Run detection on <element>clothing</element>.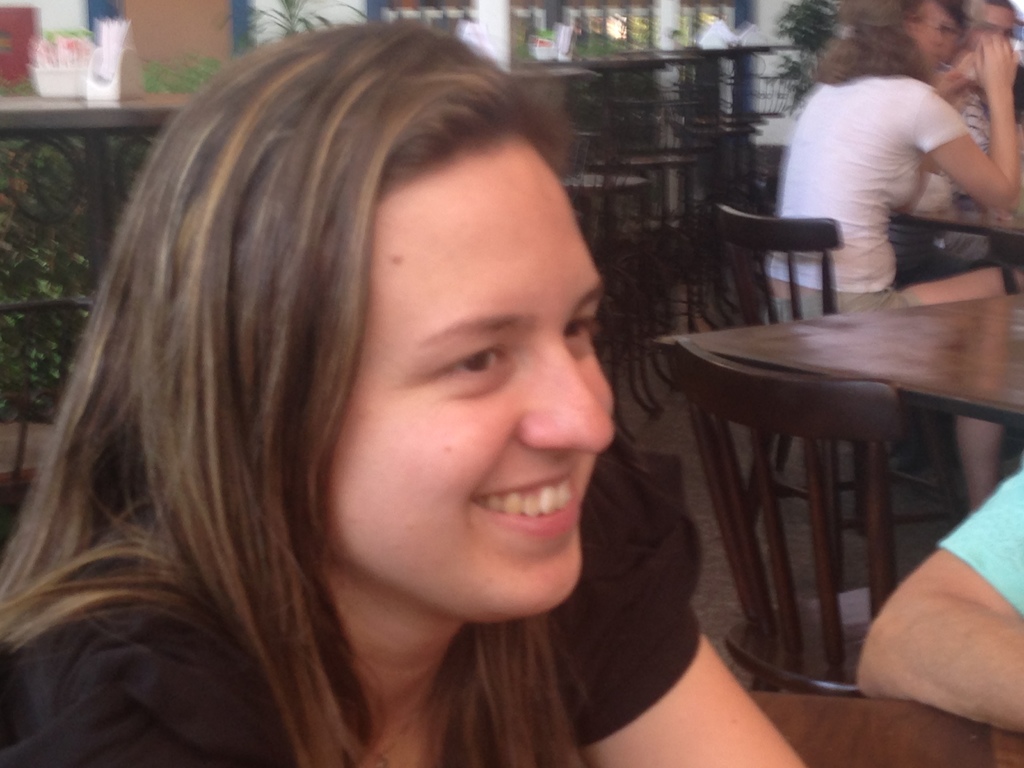
Result: box(779, 33, 995, 312).
